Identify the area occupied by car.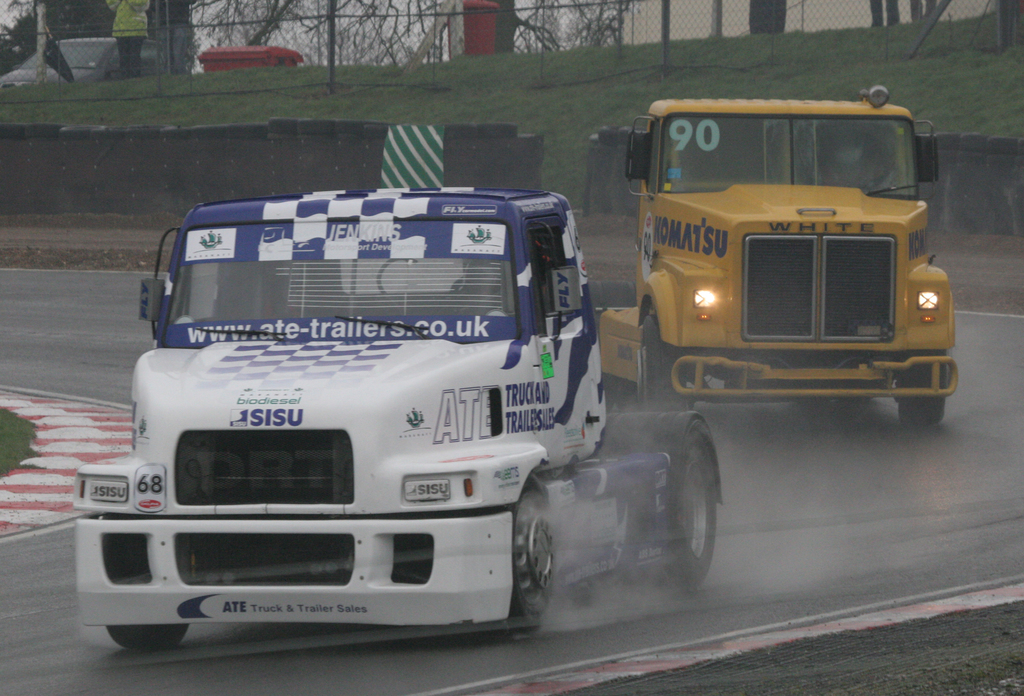
Area: 2:35:162:83.
